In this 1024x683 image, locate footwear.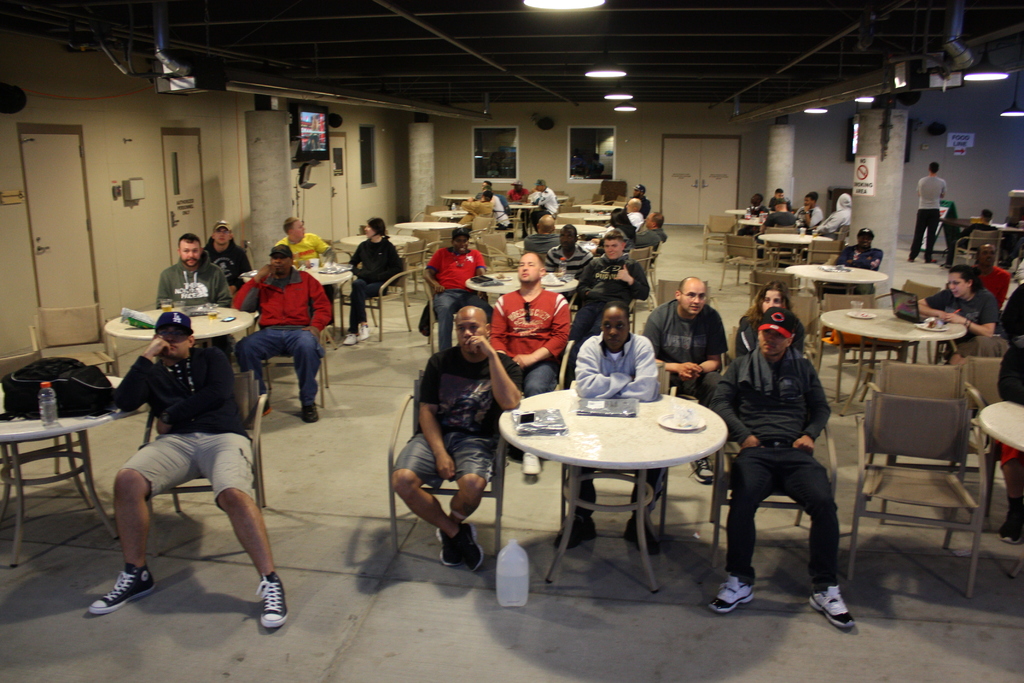
Bounding box: Rect(807, 586, 853, 628).
